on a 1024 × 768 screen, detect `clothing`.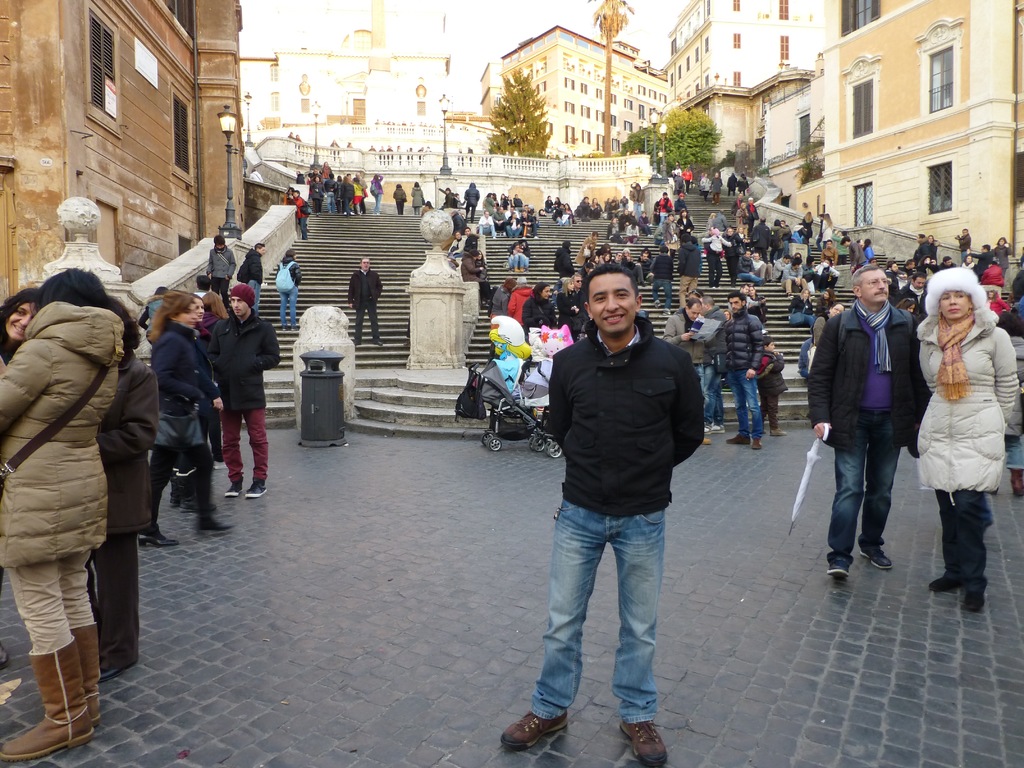
left=993, top=246, right=1012, bottom=273.
